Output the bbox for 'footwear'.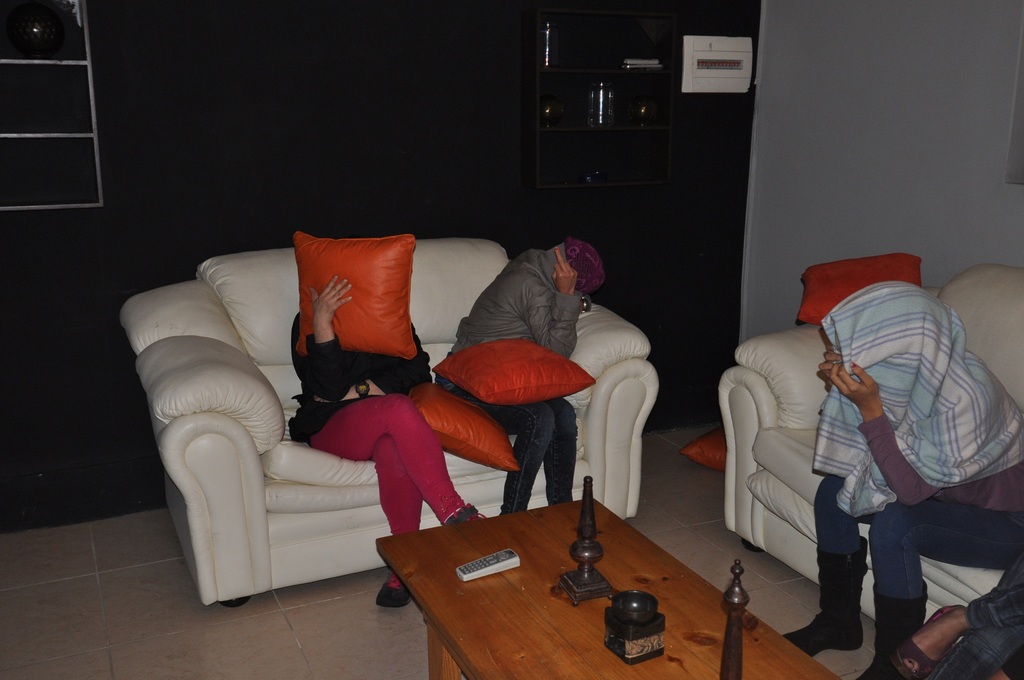
Rect(440, 503, 481, 523).
